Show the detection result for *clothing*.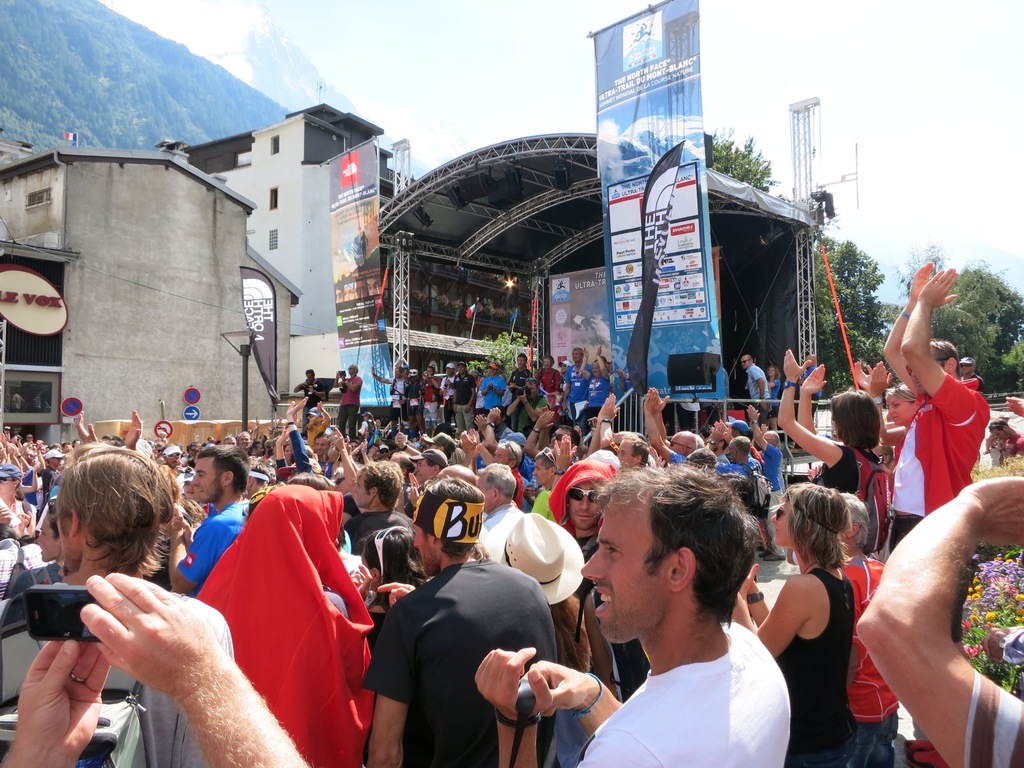
detection(548, 463, 636, 664).
